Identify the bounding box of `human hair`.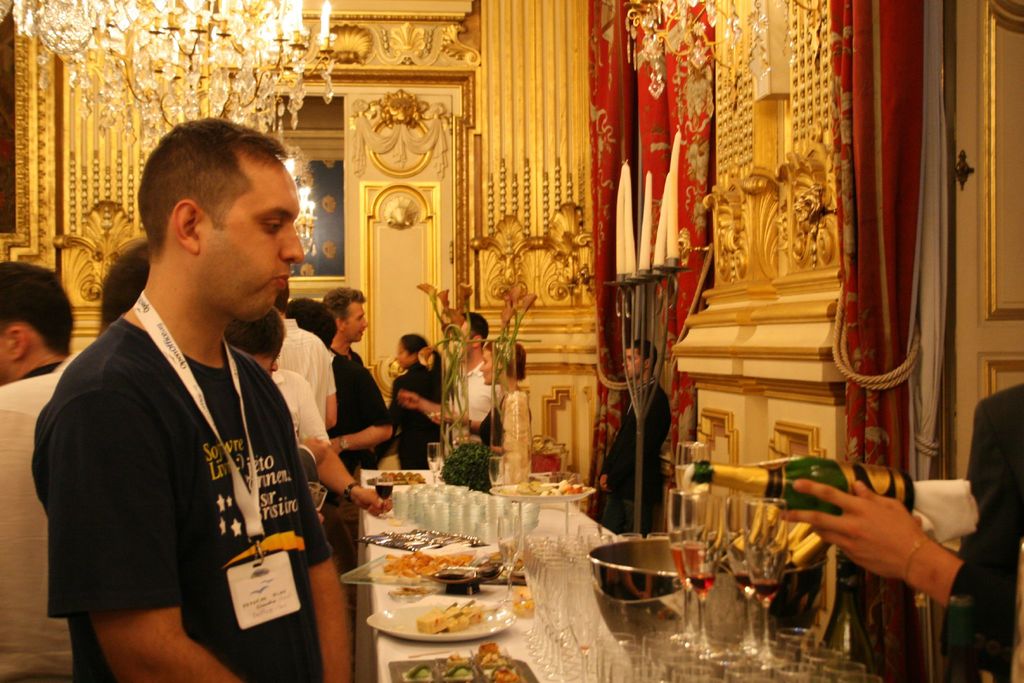
Rect(98, 238, 150, 328).
